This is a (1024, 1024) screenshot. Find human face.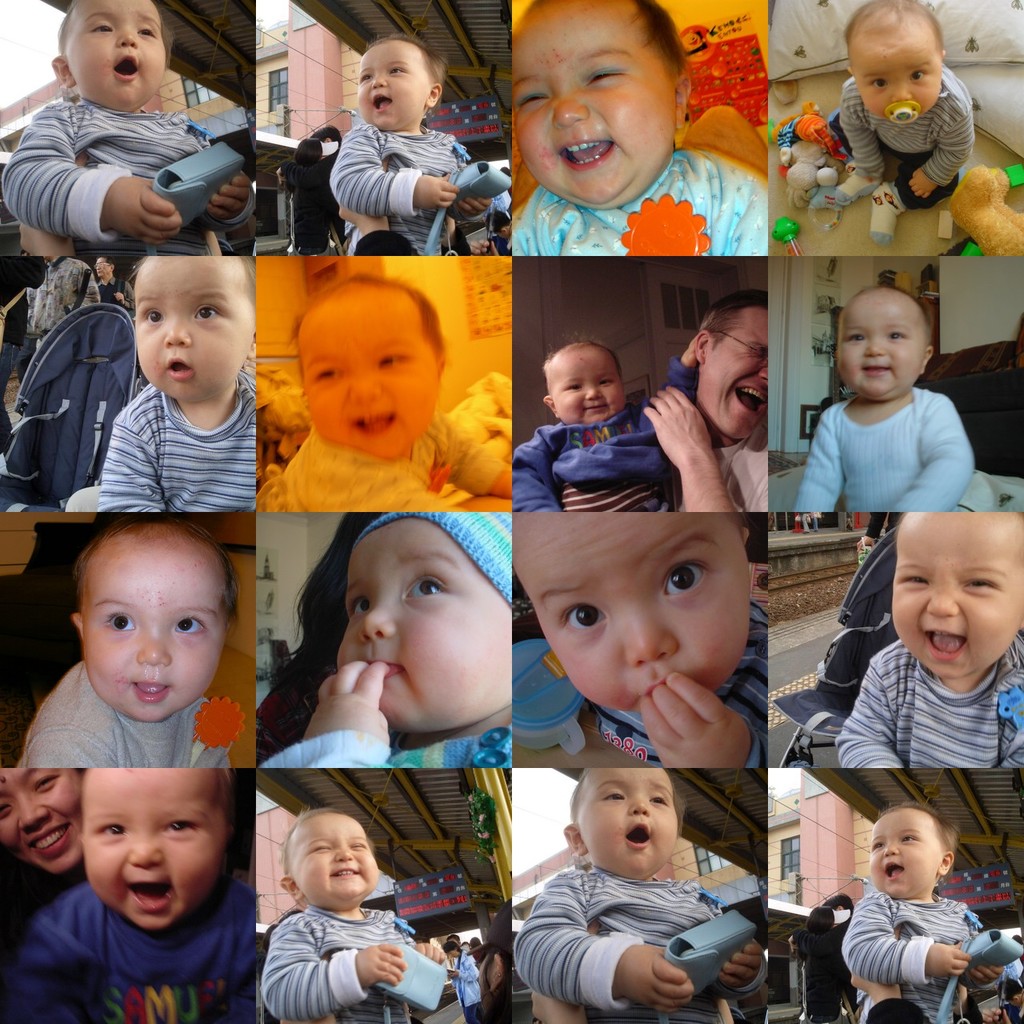
Bounding box: [65,0,163,101].
